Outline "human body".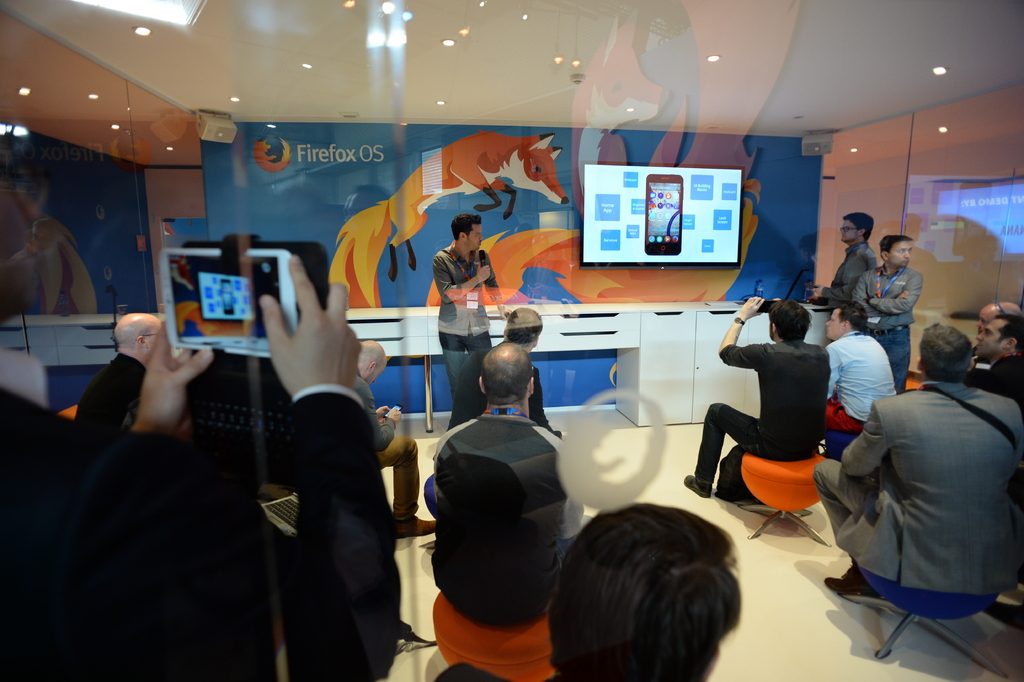
Outline: pyautogui.locateOnScreen(814, 328, 1023, 609).
